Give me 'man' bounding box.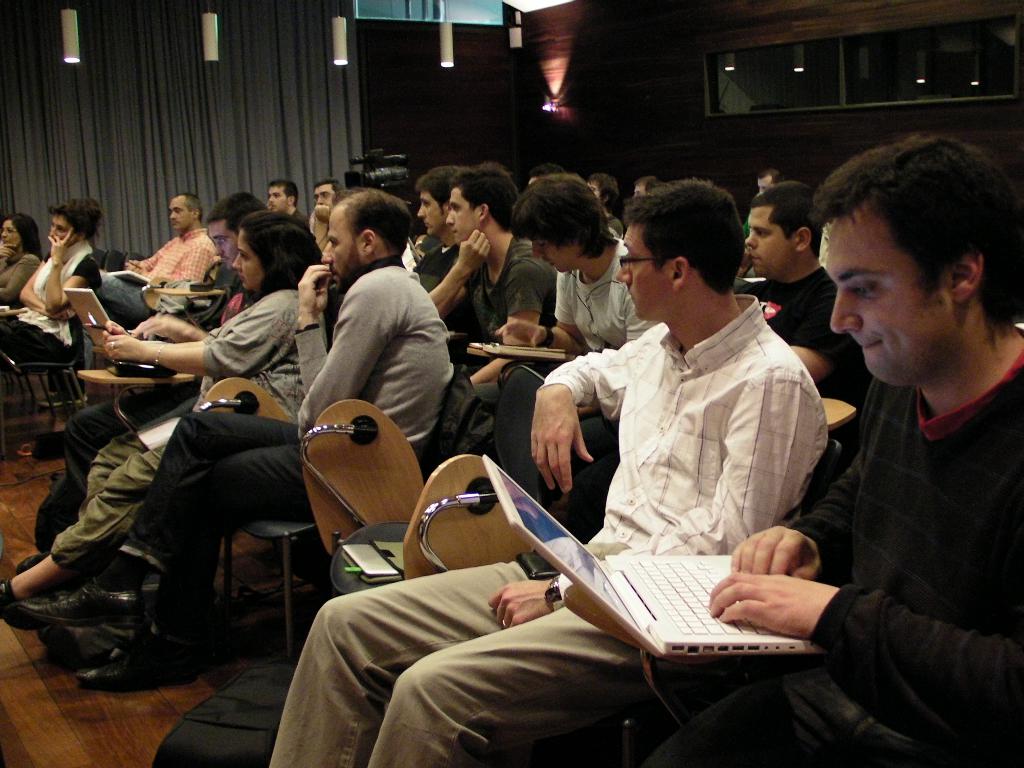
<box>307,177,344,250</box>.
